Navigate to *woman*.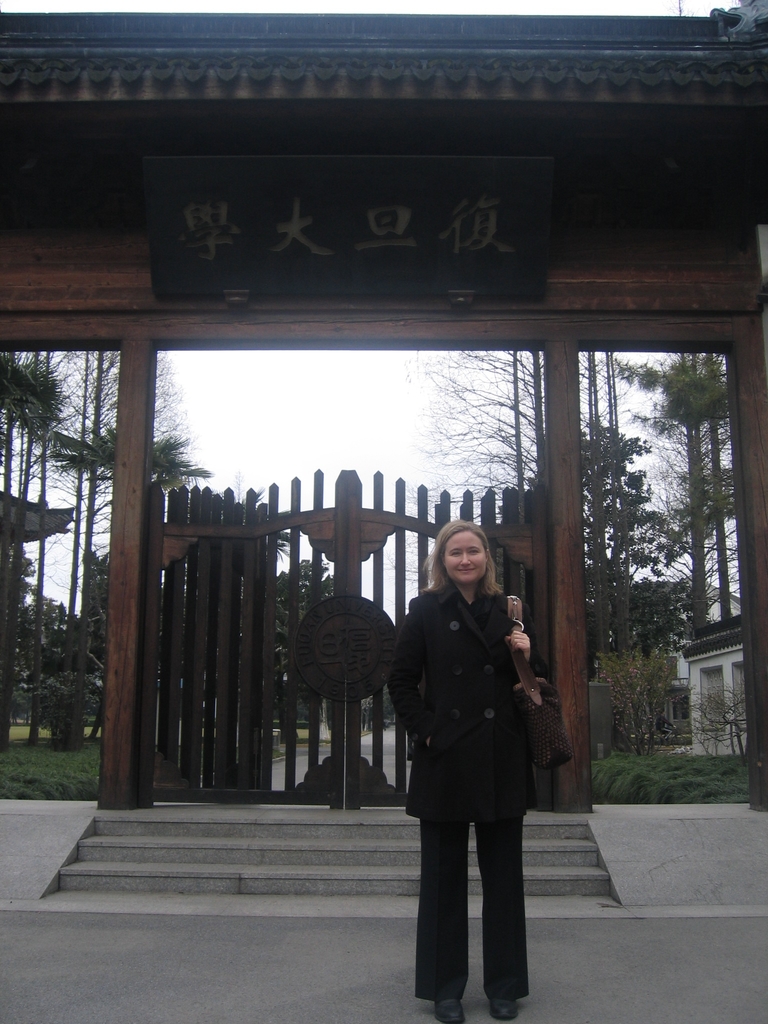
Navigation target: left=393, top=493, right=554, bottom=1023.
